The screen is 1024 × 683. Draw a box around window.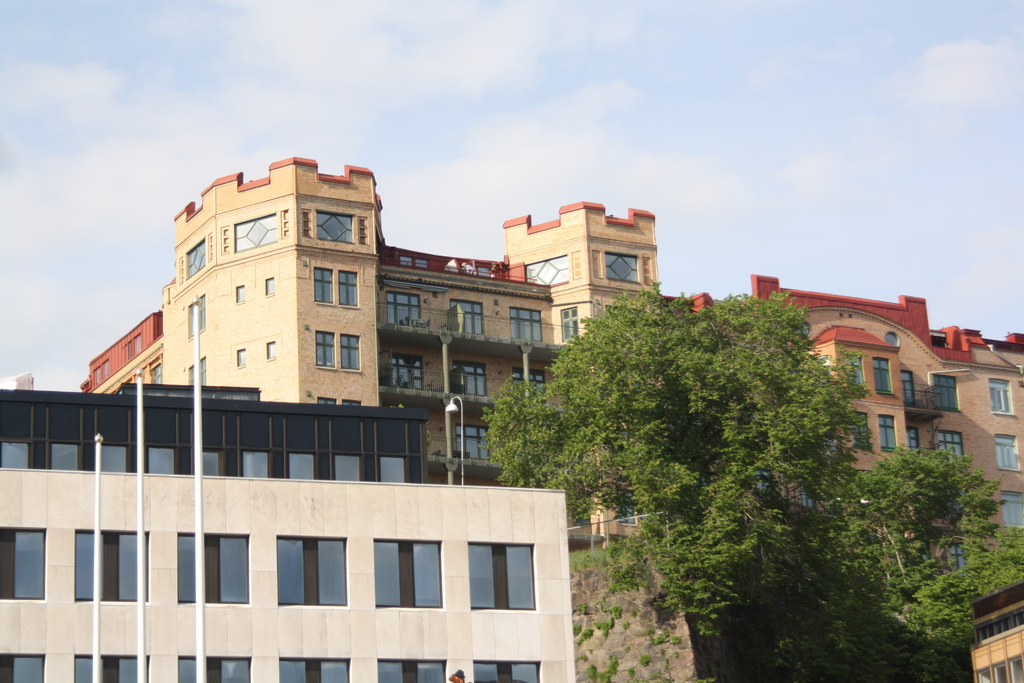
[x1=200, y1=447, x2=218, y2=478].
